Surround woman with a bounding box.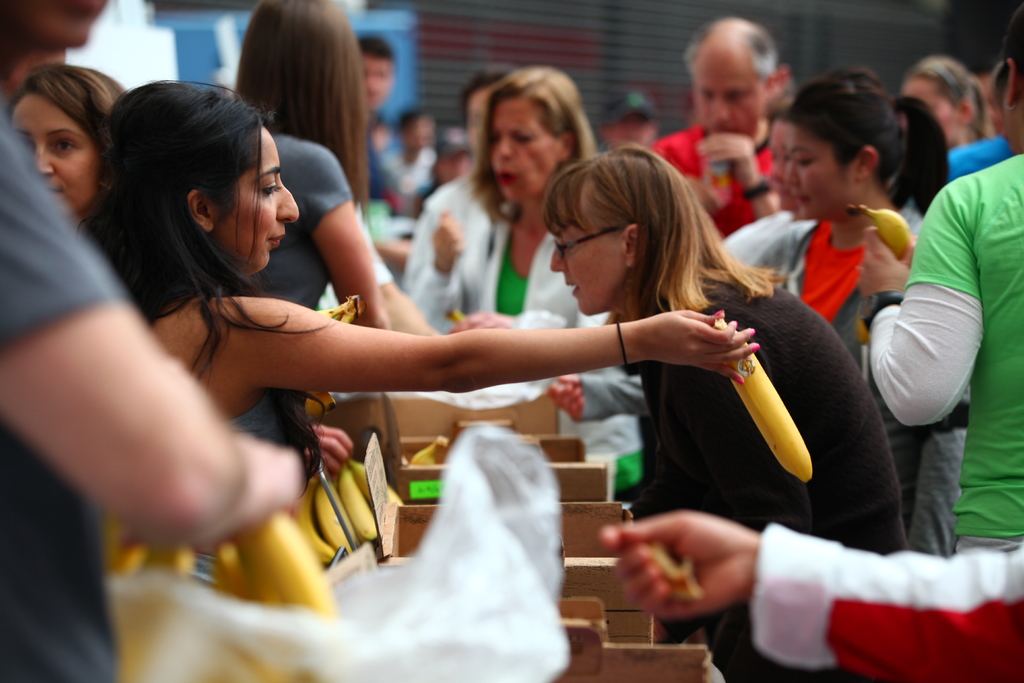
box(845, 1, 1023, 566).
